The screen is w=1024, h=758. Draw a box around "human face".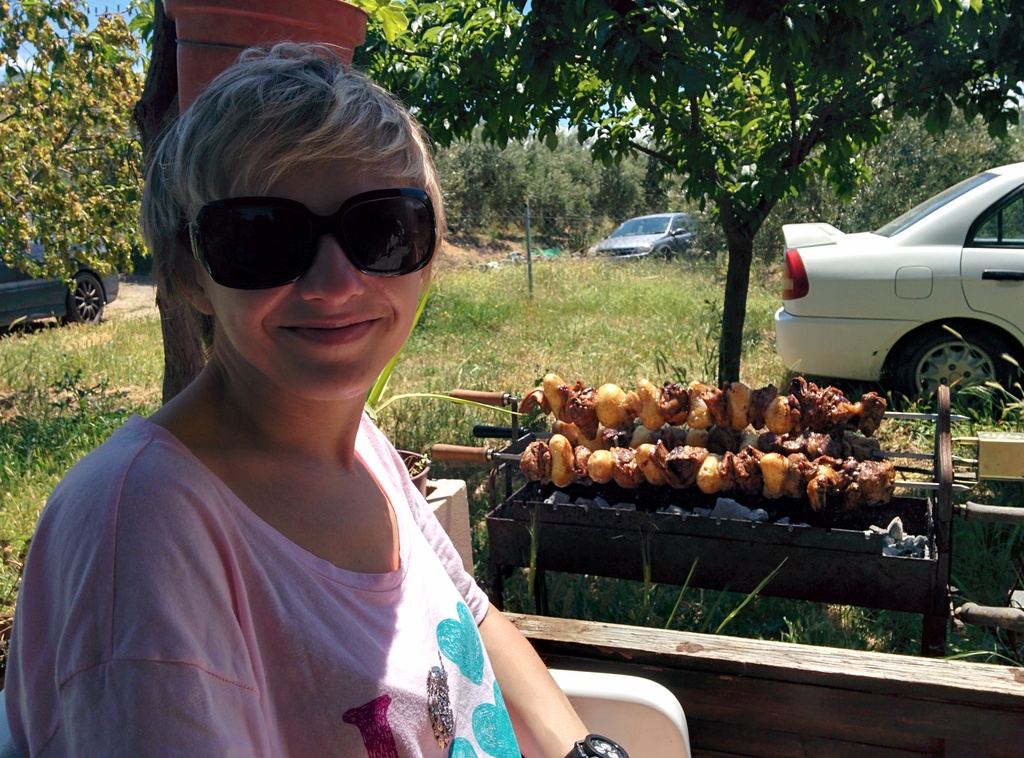
region(181, 116, 433, 399).
